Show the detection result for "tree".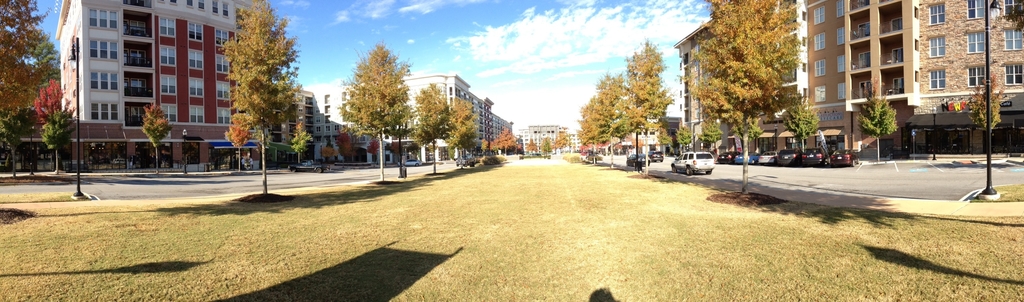
region(291, 124, 315, 168).
